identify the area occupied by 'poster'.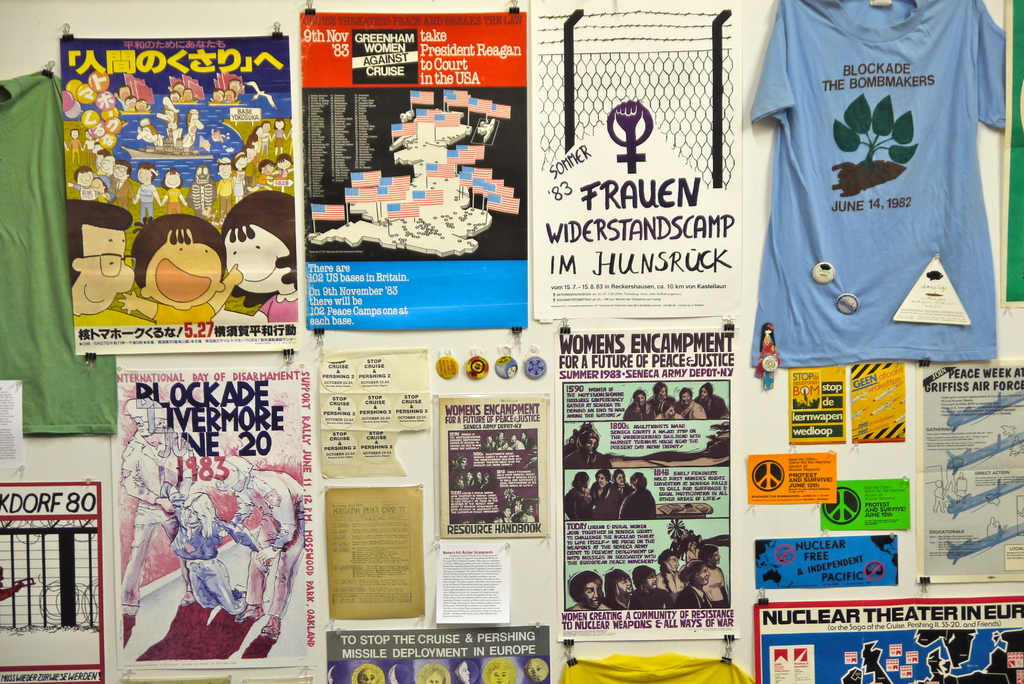
Area: 326/622/552/683.
